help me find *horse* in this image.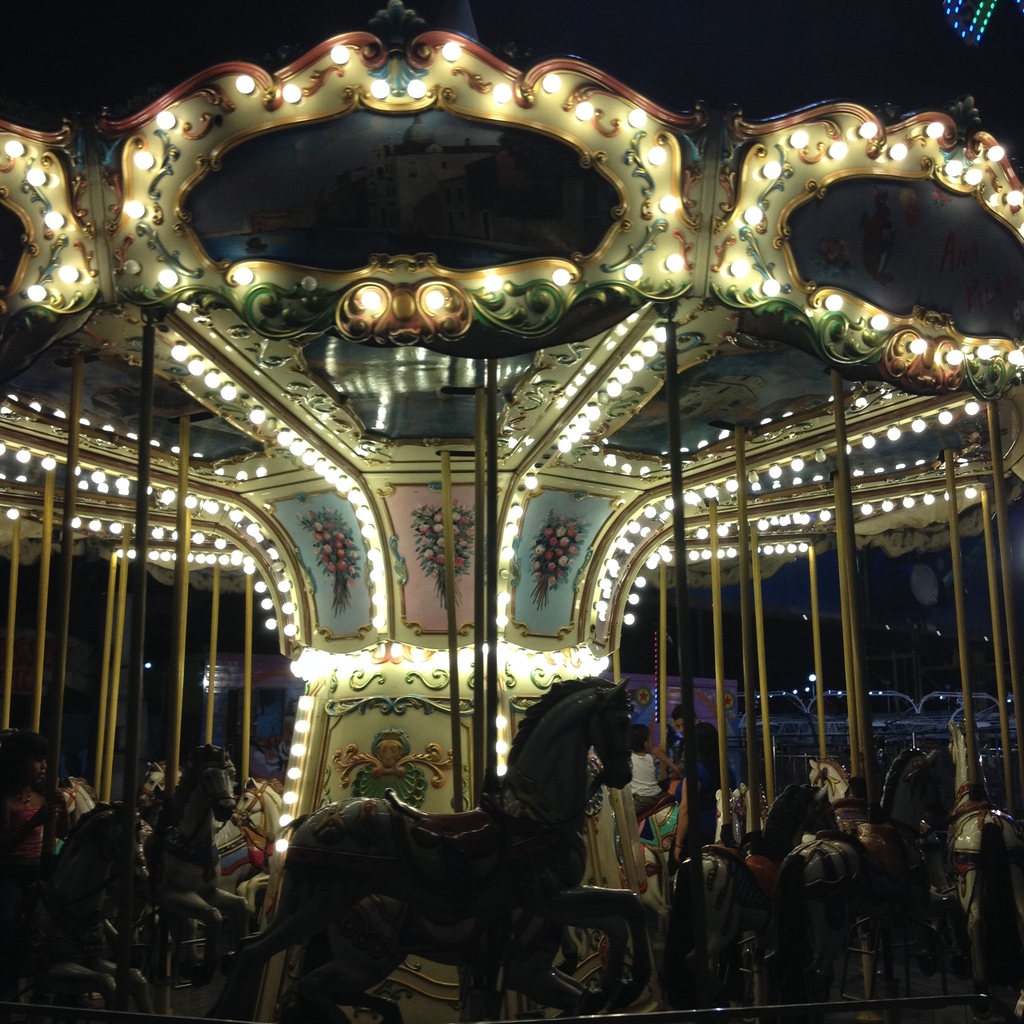
Found it: x1=42 y1=772 x2=104 y2=821.
